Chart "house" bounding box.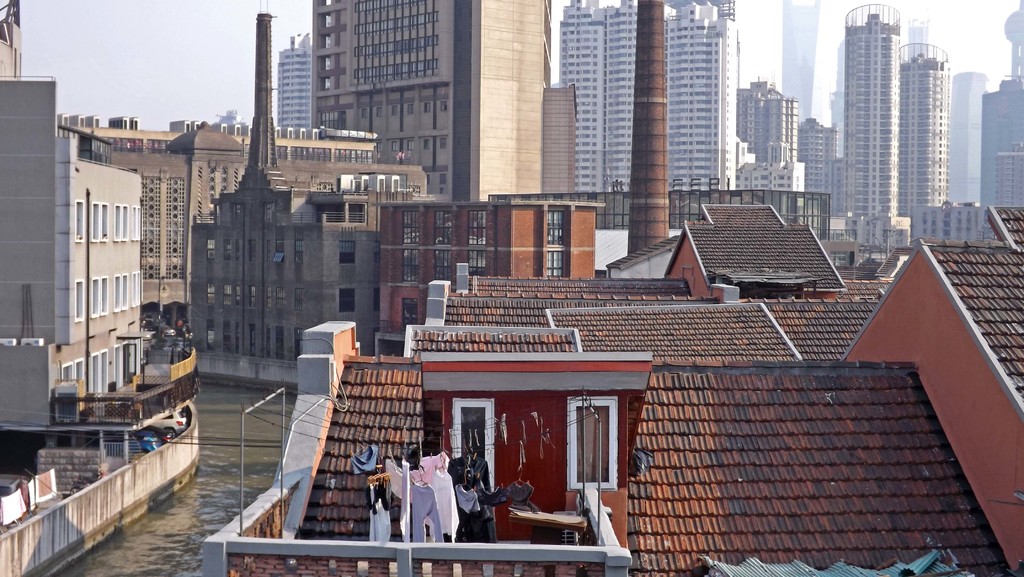
Charted: <region>901, 33, 947, 241</region>.
